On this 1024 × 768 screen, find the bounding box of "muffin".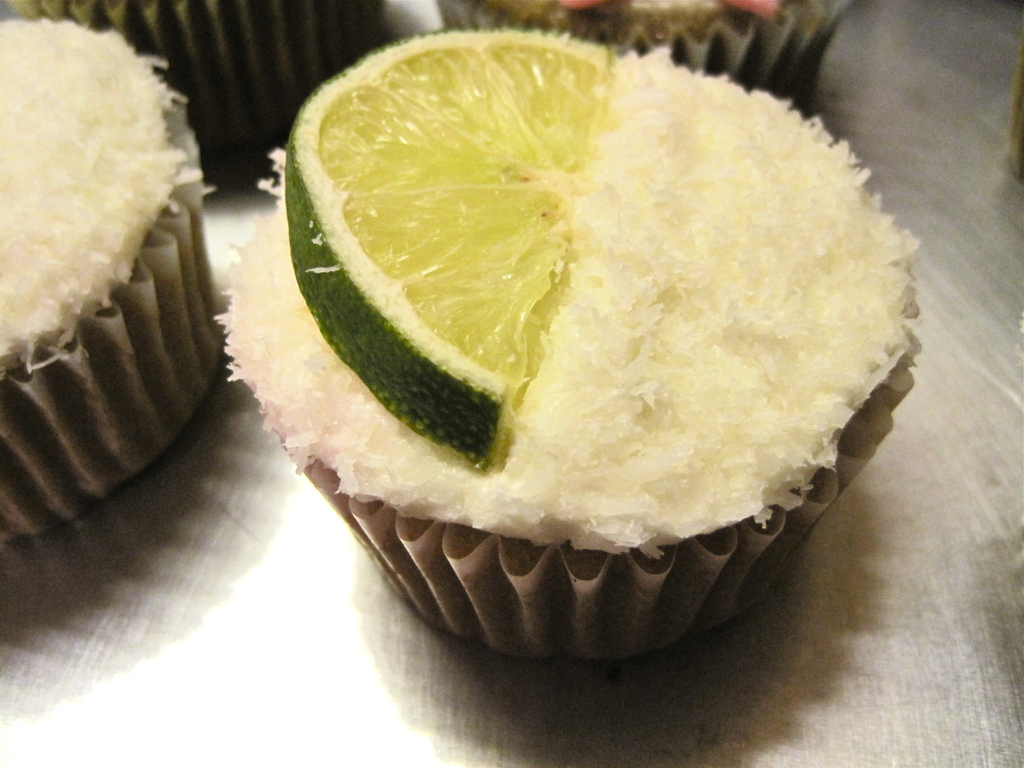
Bounding box: detection(4, 0, 372, 173).
